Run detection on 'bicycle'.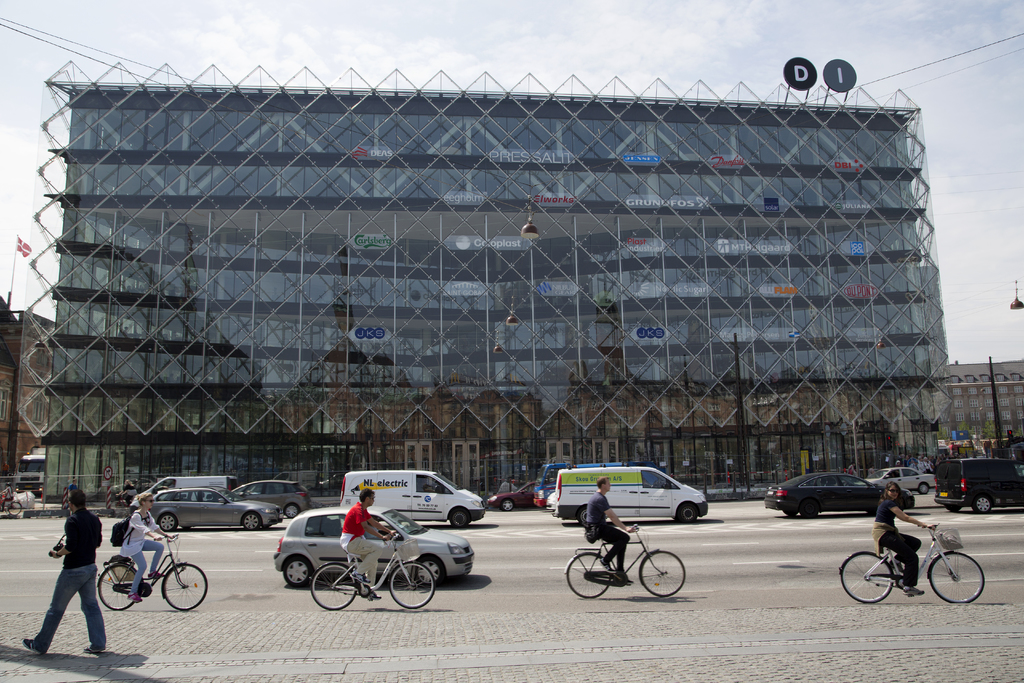
Result: x1=556, y1=523, x2=685, y2=611.
